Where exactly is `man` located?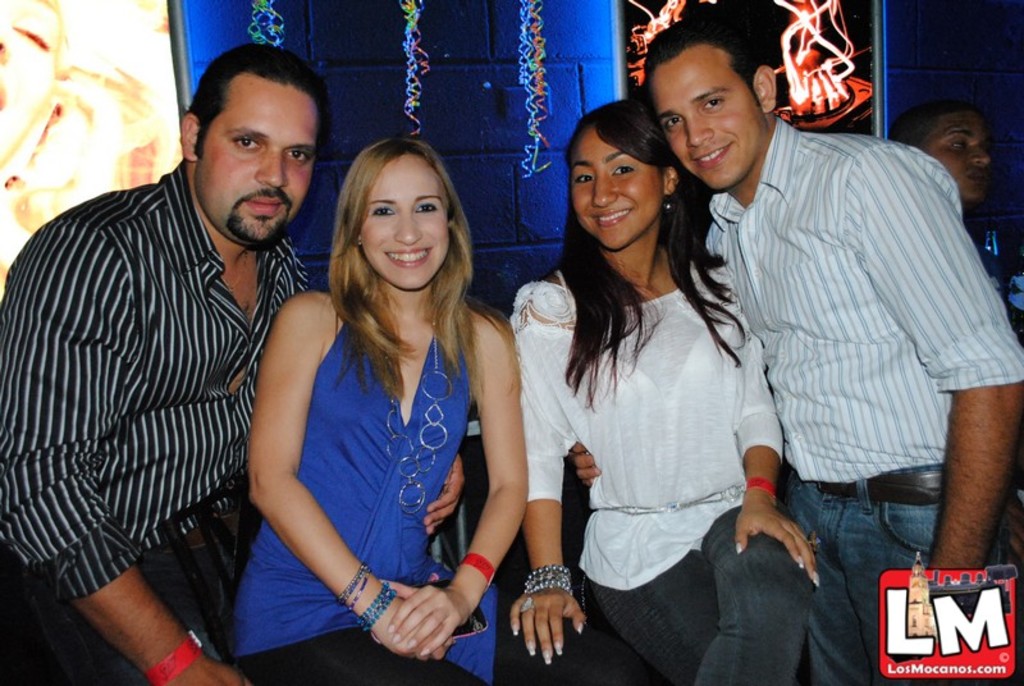
Its bounding box is 637 35 1002 657.
